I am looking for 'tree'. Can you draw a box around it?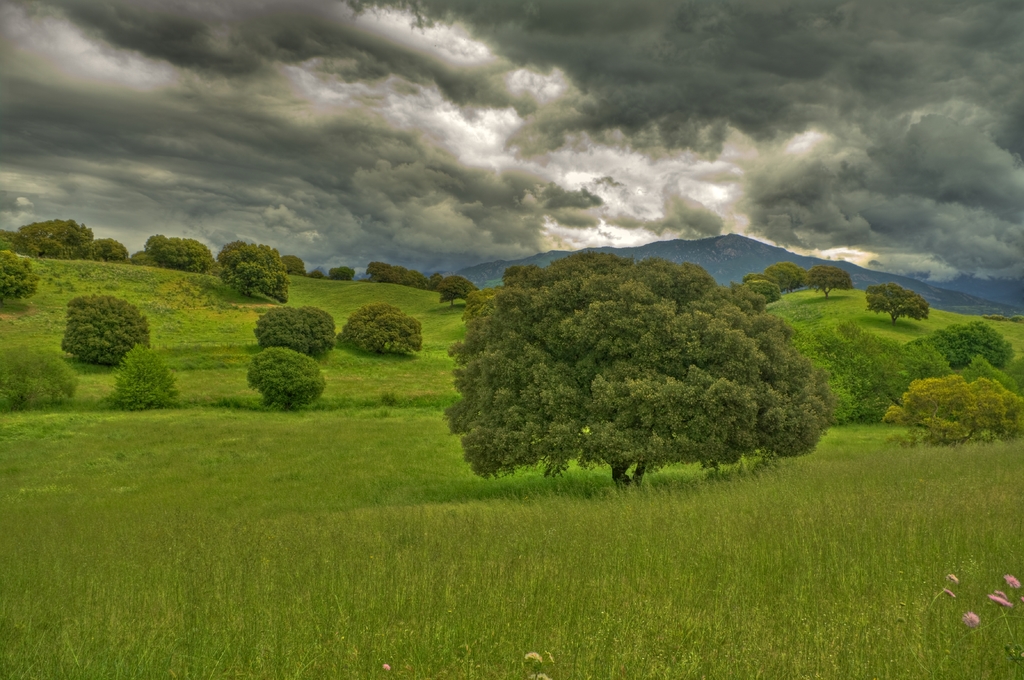
Sure, the bounding box is rect(63, 287, 147, 366).
